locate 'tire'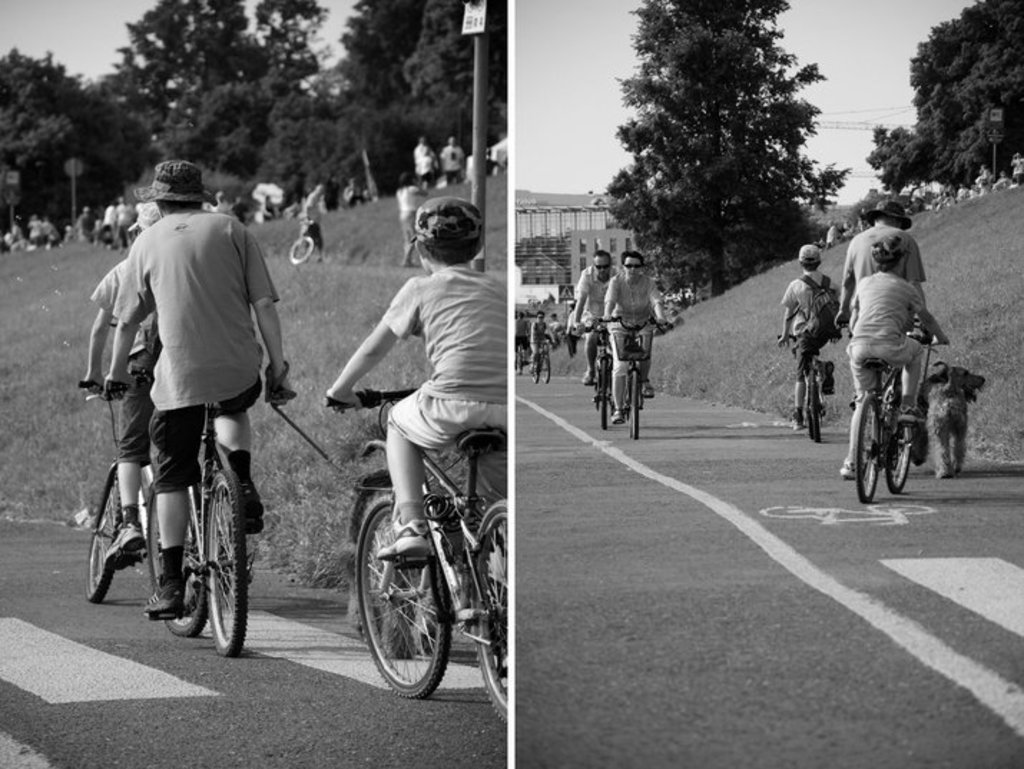
{"left": 143, "top": 465, "right": 212, "bottom": 640}
